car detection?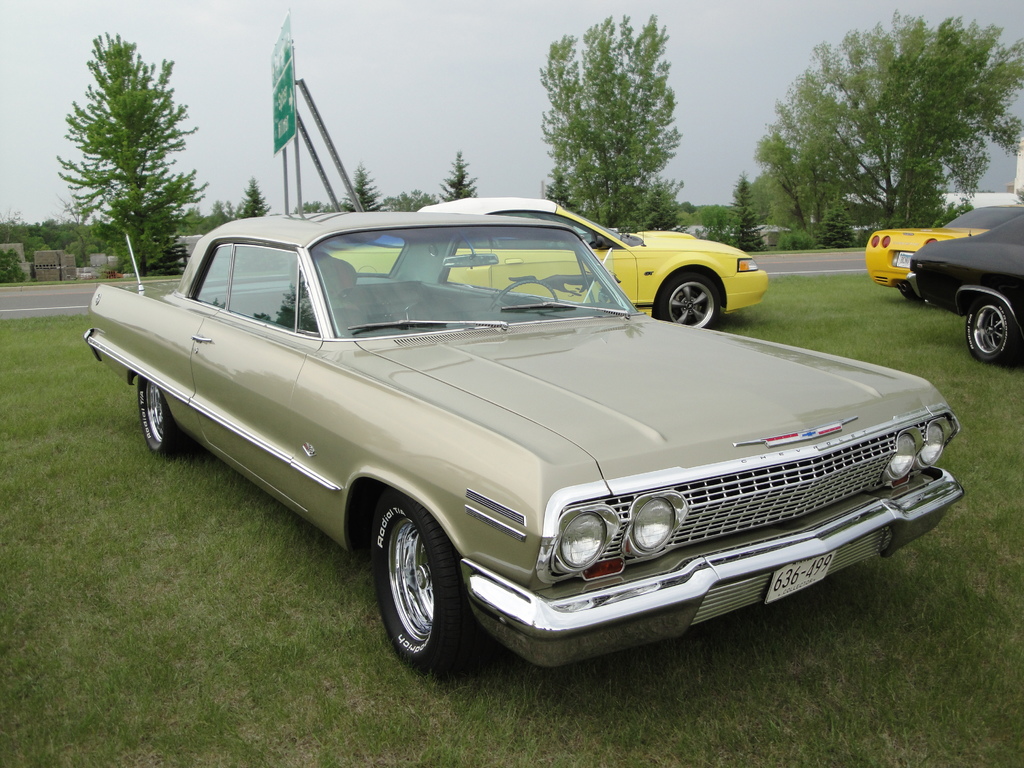
[x1=902, y1=209, x2=1023, y2=384]
